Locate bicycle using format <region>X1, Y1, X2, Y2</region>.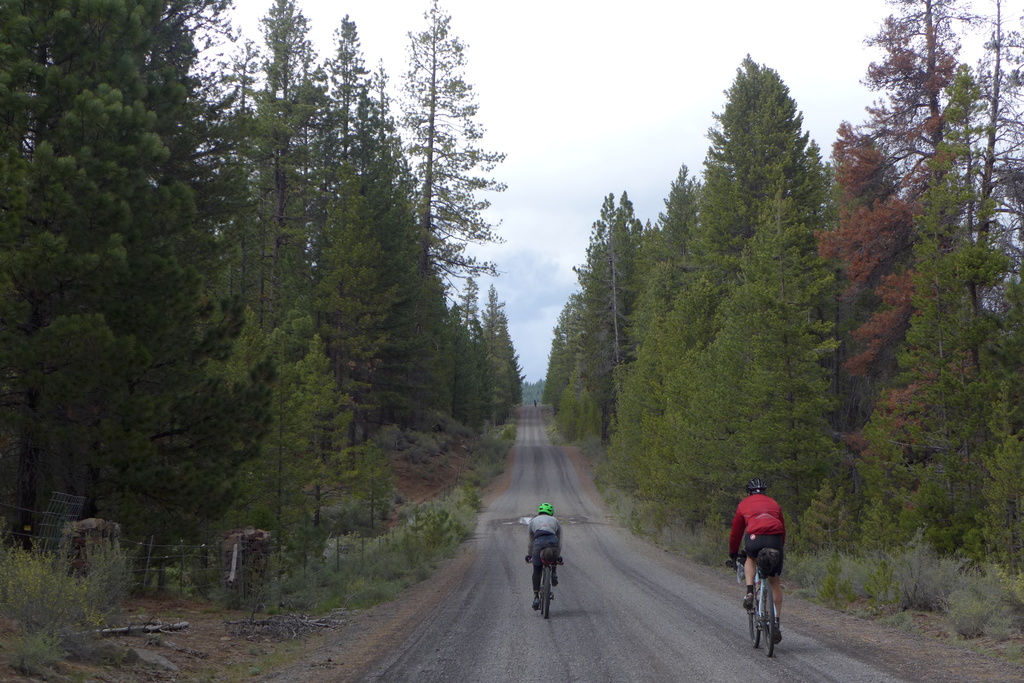
<region>727, 549, 781, 659</region>.
